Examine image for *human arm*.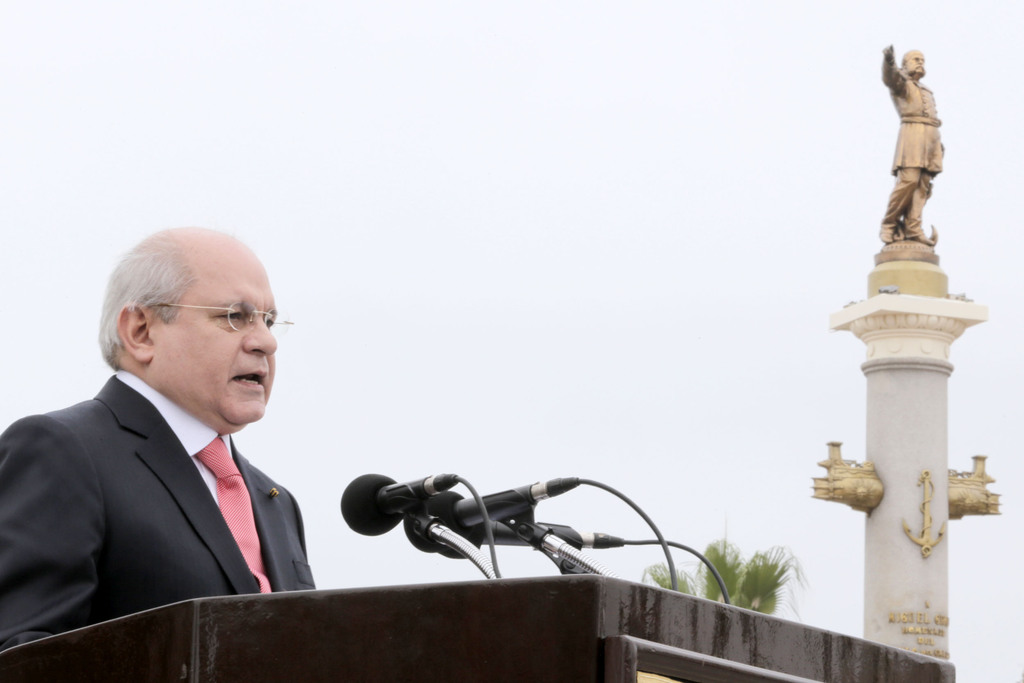
Examination result: [x1=0, y1=412, x2=102, y2=651].
